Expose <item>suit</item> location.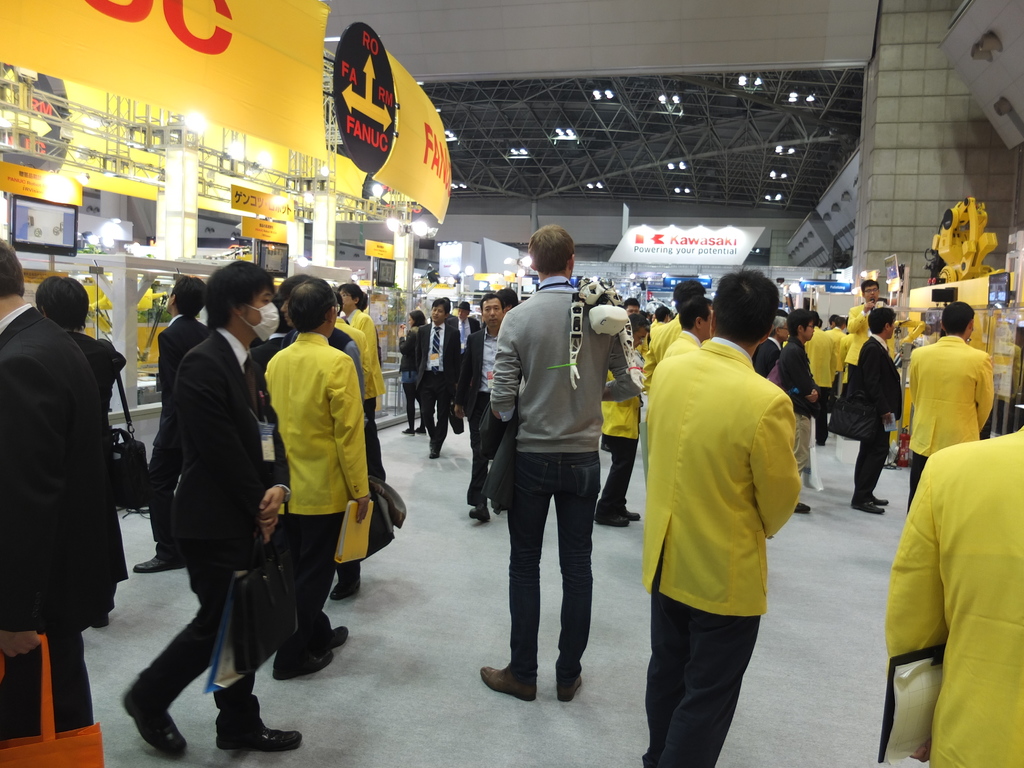
Exposed at bbox=(851, 333, 907, 508).
